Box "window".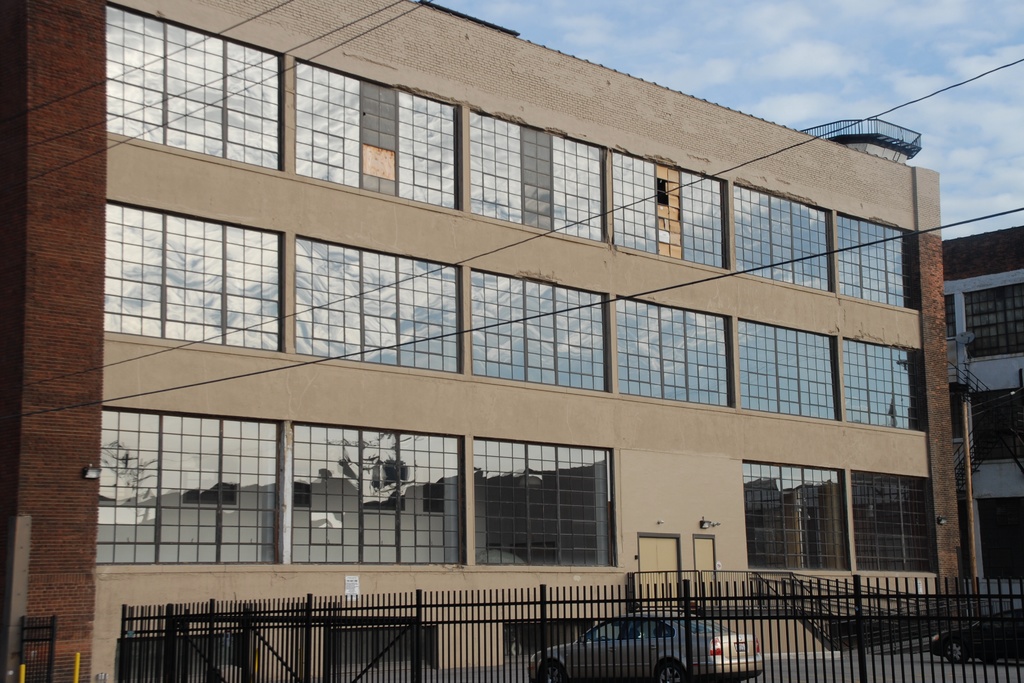
detection(738, 317, 840, 428).
